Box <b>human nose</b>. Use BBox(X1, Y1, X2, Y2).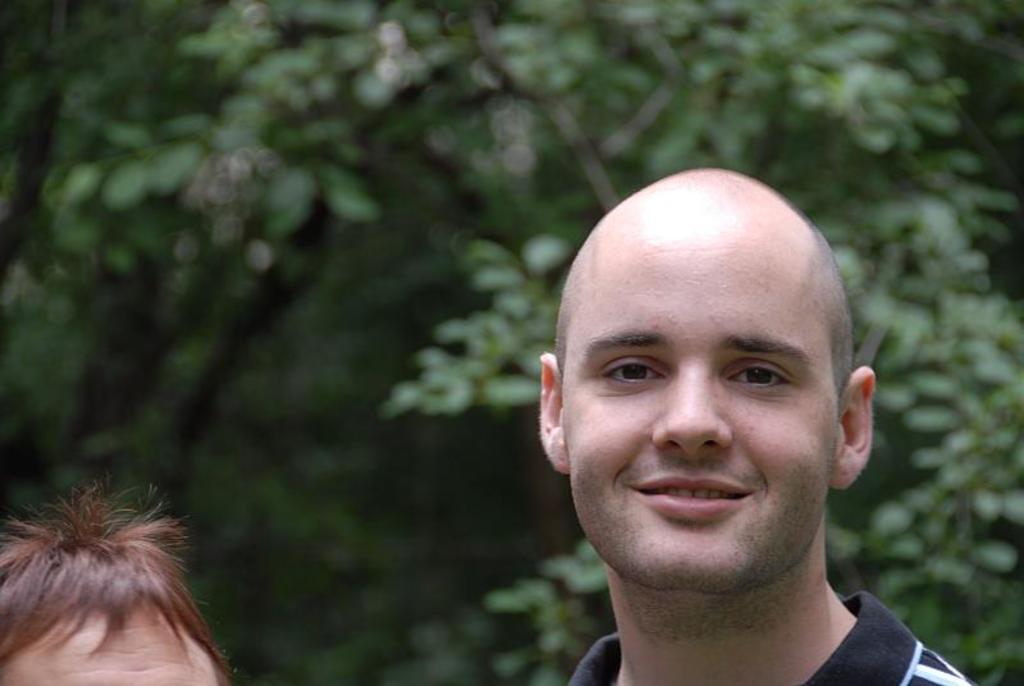
BBox(654, 367, 732, 459).
